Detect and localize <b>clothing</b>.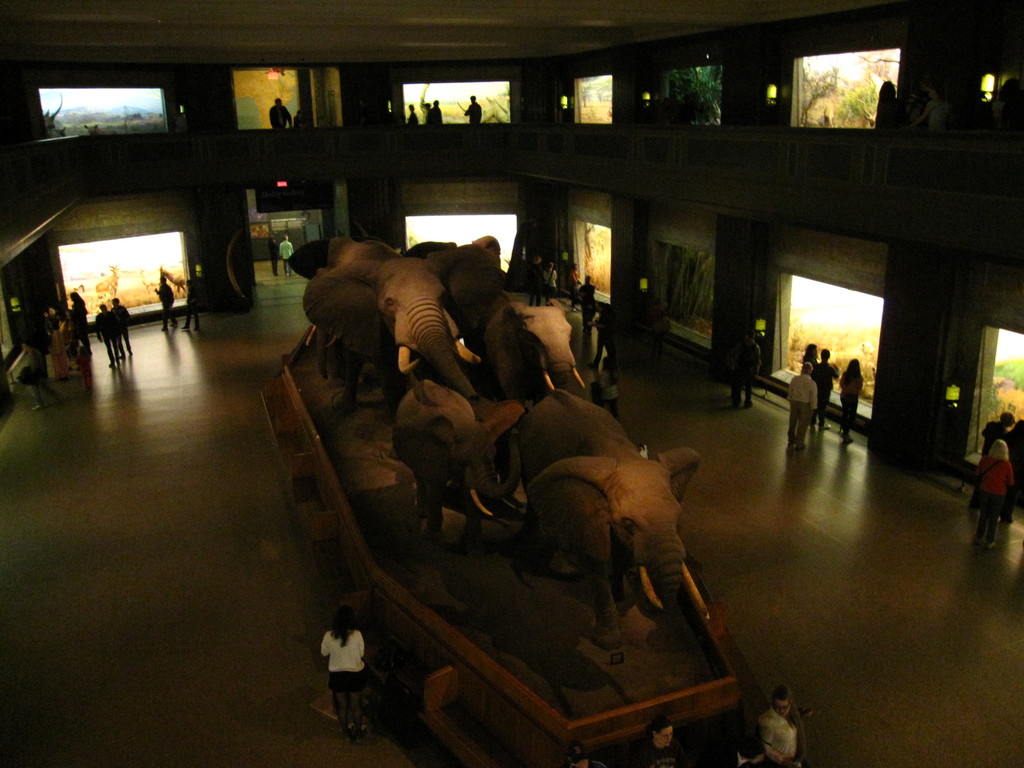
Localized at l=759, t=705, r=806, b=767.
